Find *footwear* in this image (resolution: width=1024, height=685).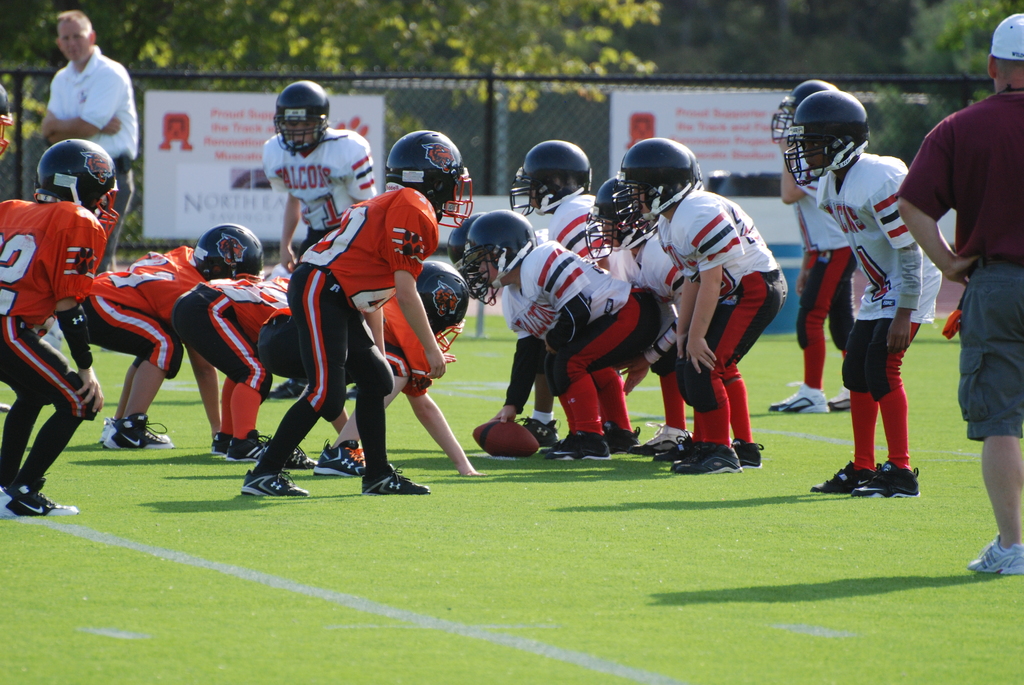
[669,428,742,475].
